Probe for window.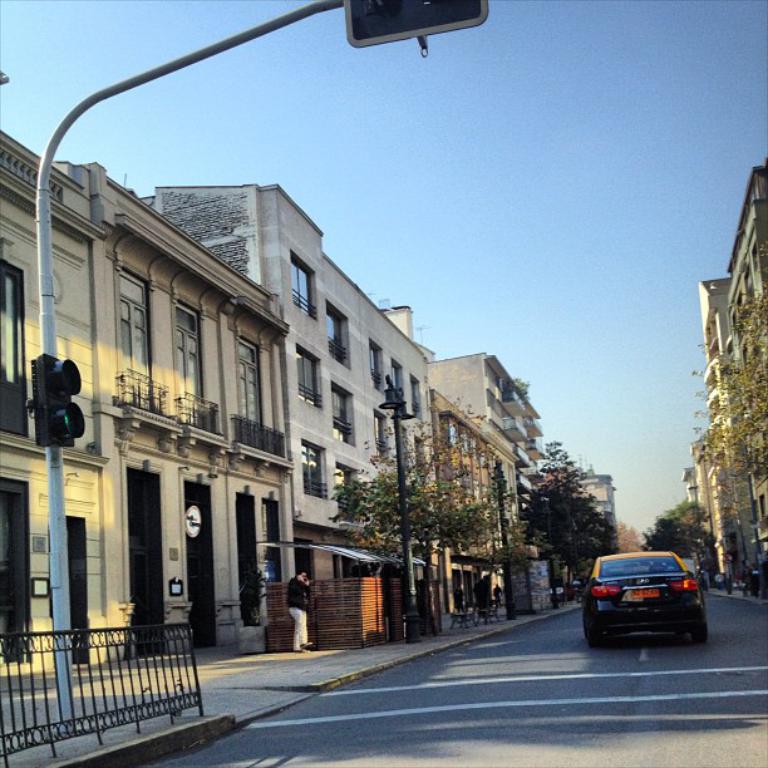
Probe result: Rect(390, 360, 404, 402).
